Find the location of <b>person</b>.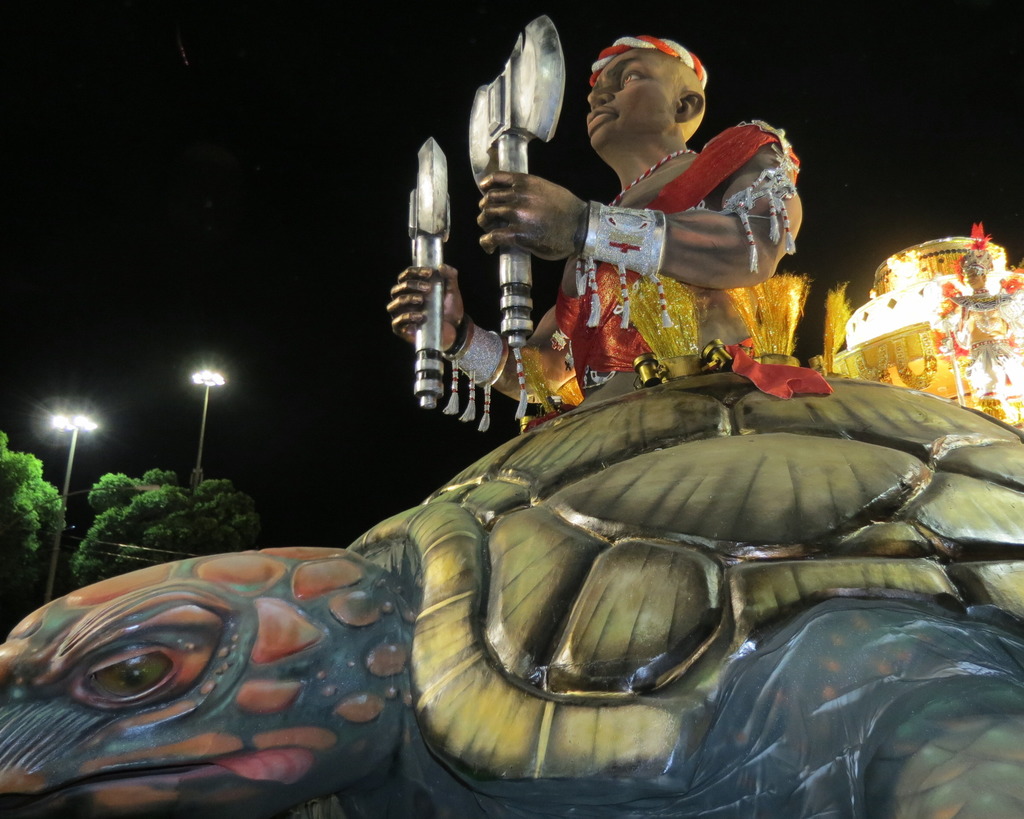
Location: pyautogui.locateOnScreen(390, 33, 799, 419).
